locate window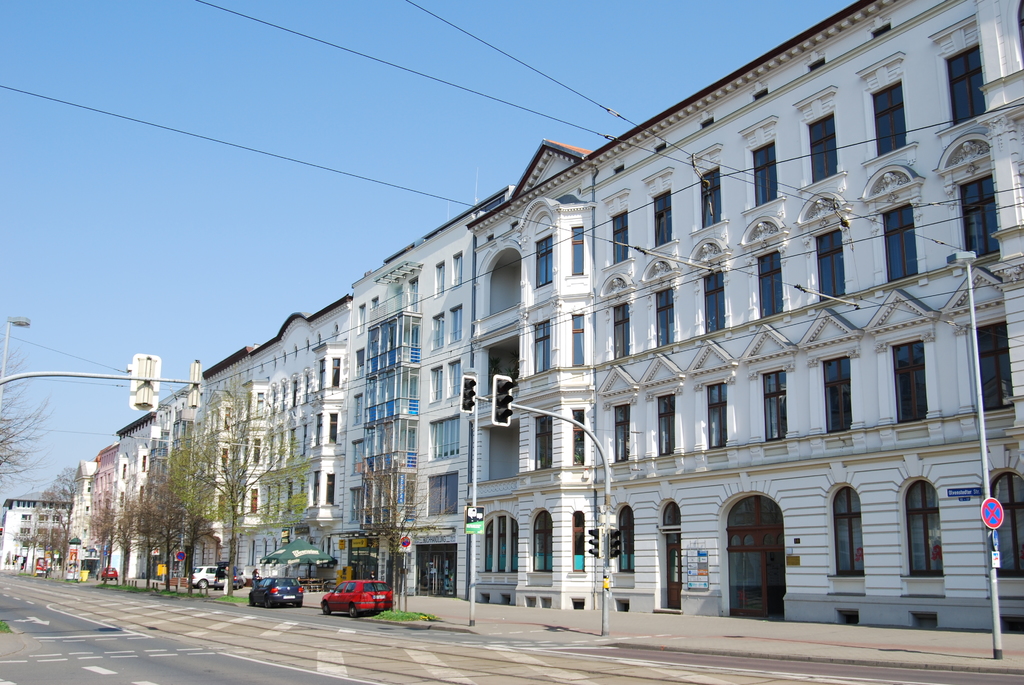
bbox=(887, 339, 928, 424)
